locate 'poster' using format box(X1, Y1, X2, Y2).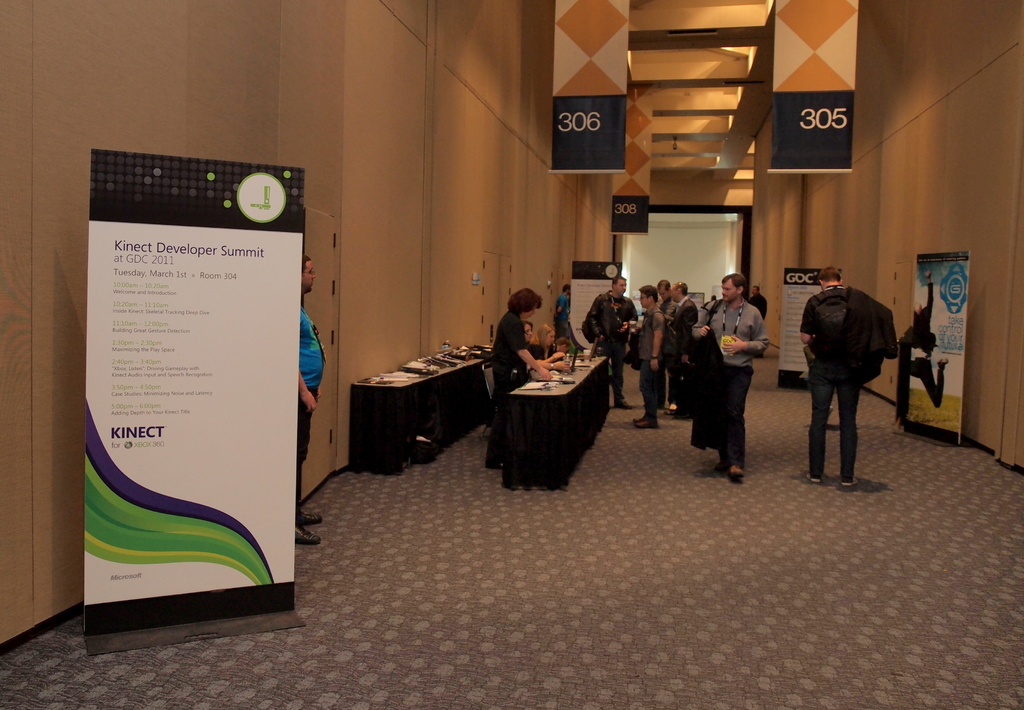
box(77, 149, 309, 658).
